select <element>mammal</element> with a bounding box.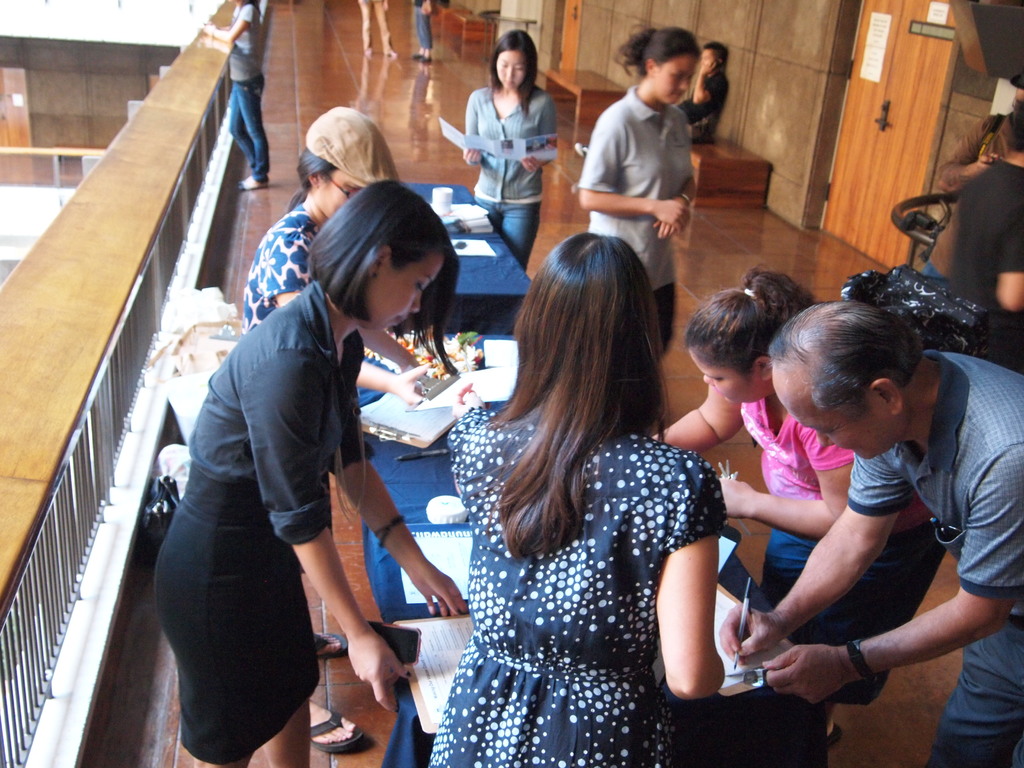
(649,272,862,611).
